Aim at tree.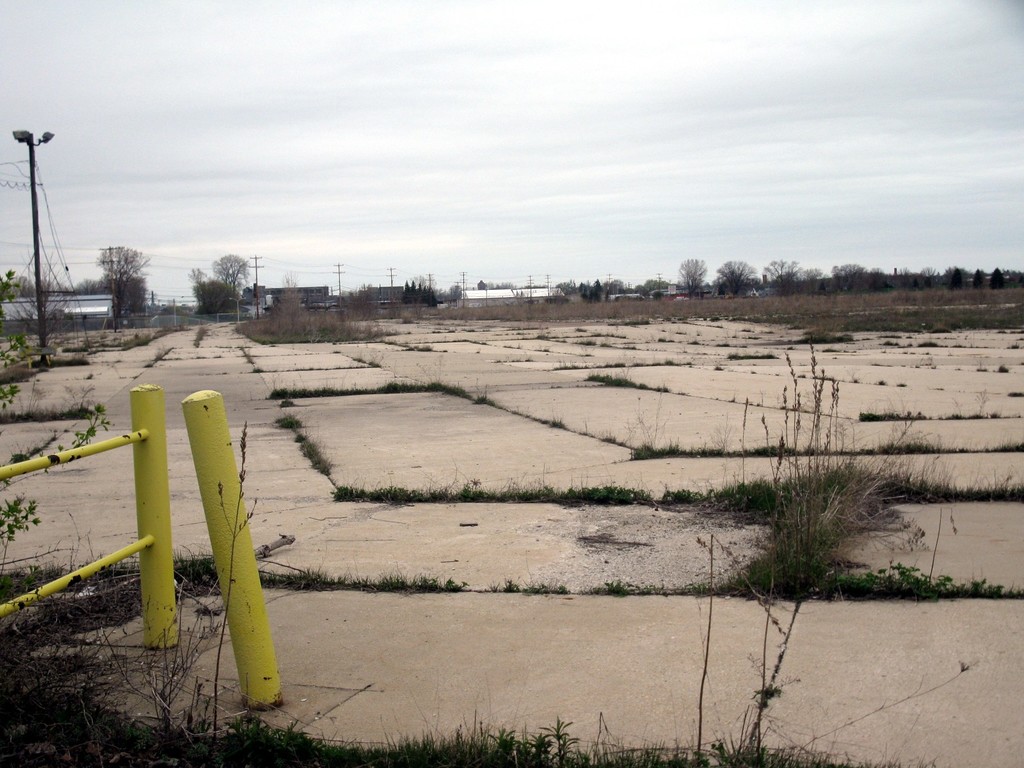
Aimed at [0,268,61,308].
